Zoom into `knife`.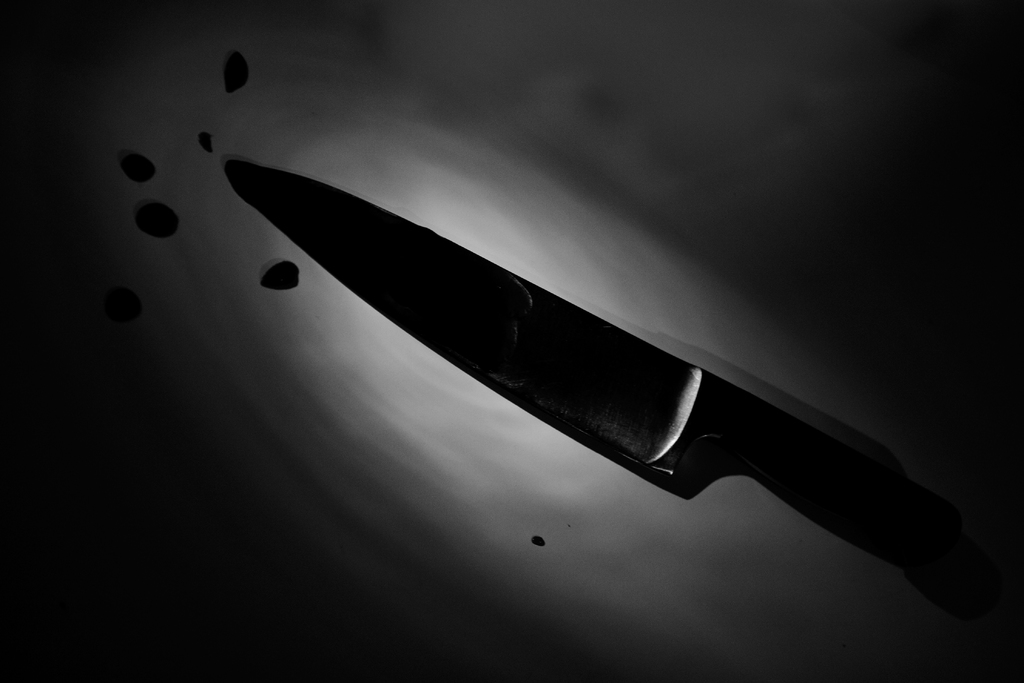
Zoom target: select_region(220, 158, 1023, 630).
